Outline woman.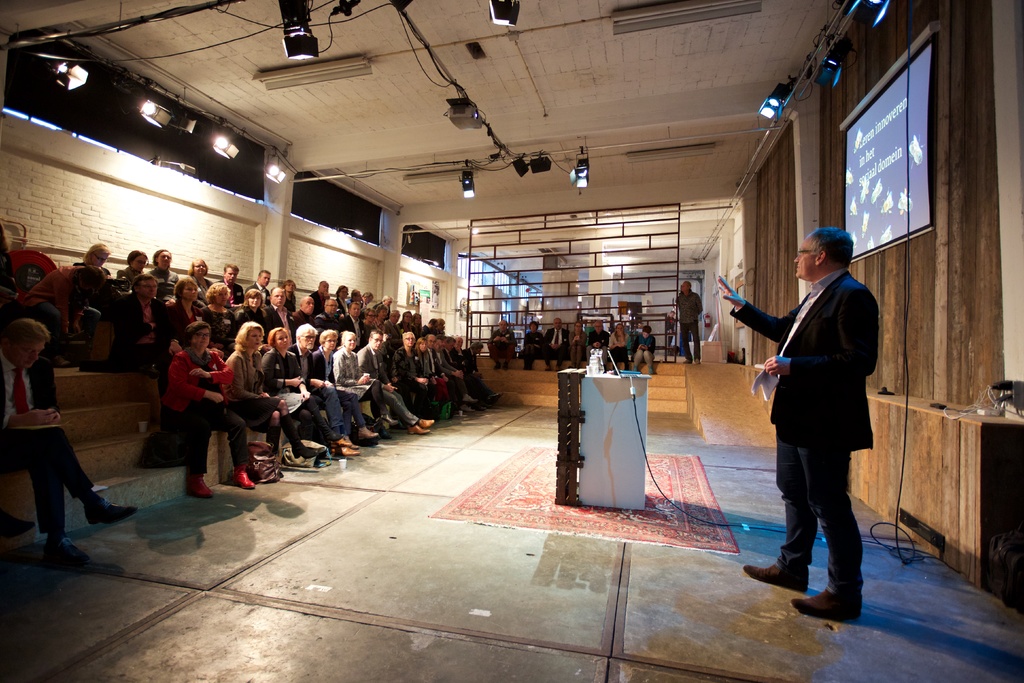
Outline: region(186, 260, 211, 292).
